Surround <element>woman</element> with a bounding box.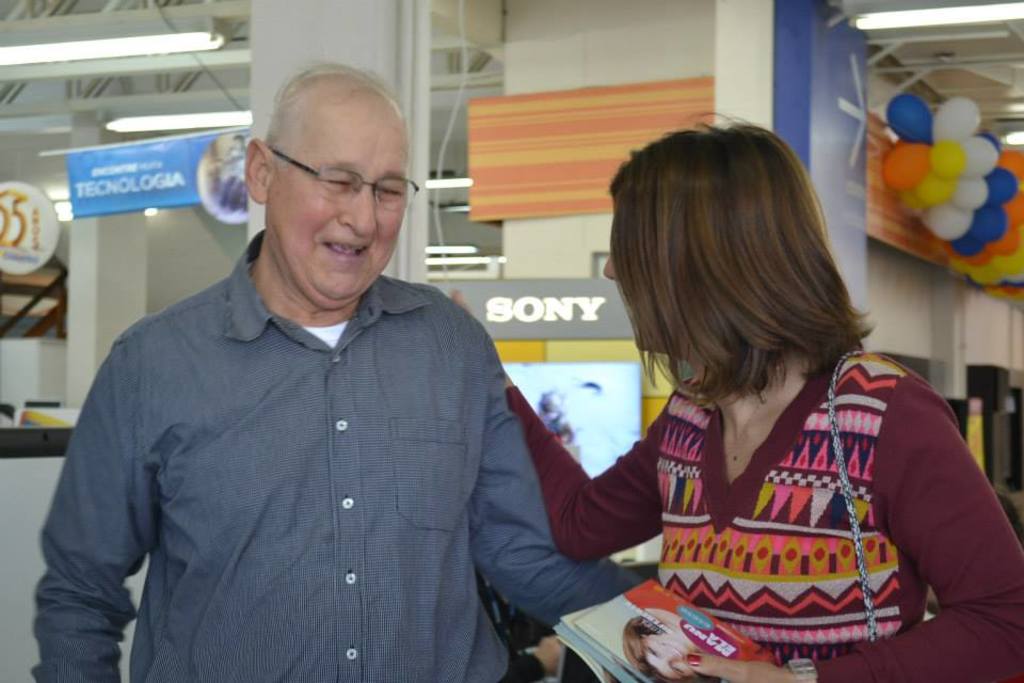
617 576 765 682.
